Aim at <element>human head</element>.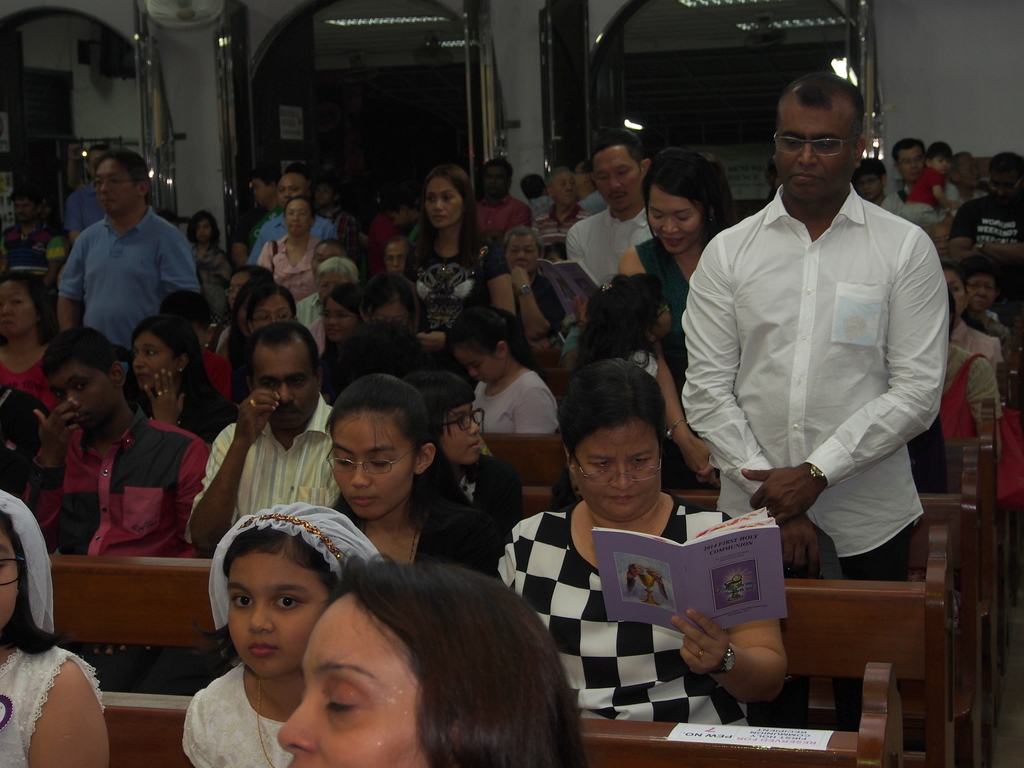
Aimed at <box>587,276,674,346</box>.
